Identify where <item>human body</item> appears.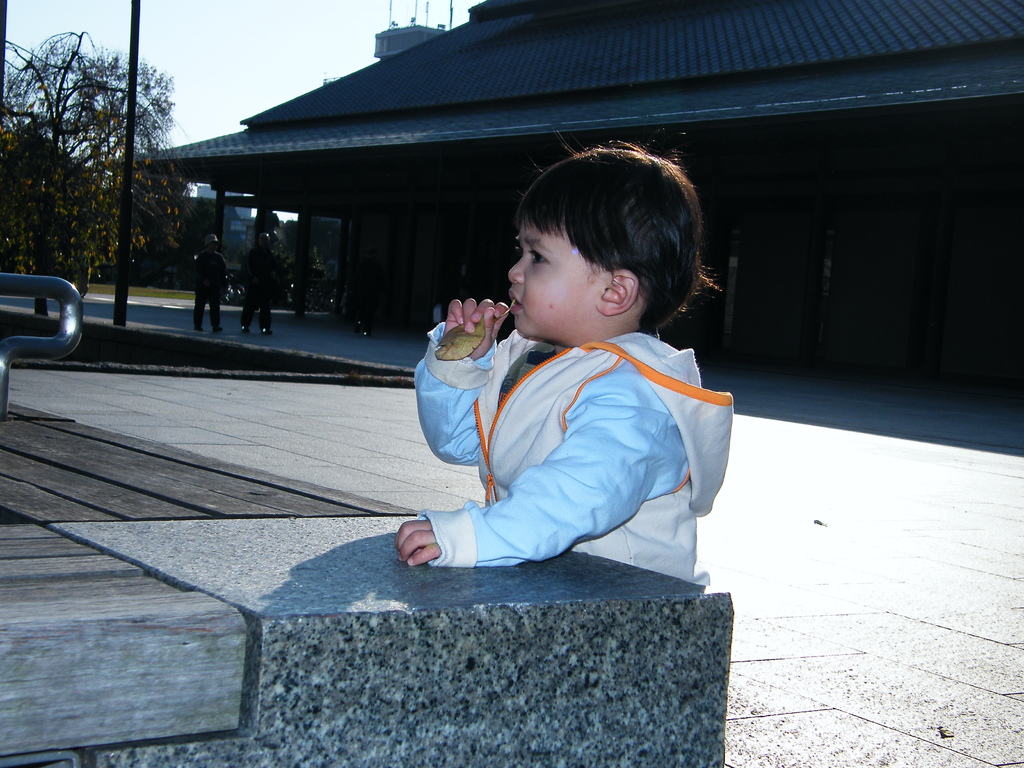
Appears at rect(187, 228, 225, 342).
